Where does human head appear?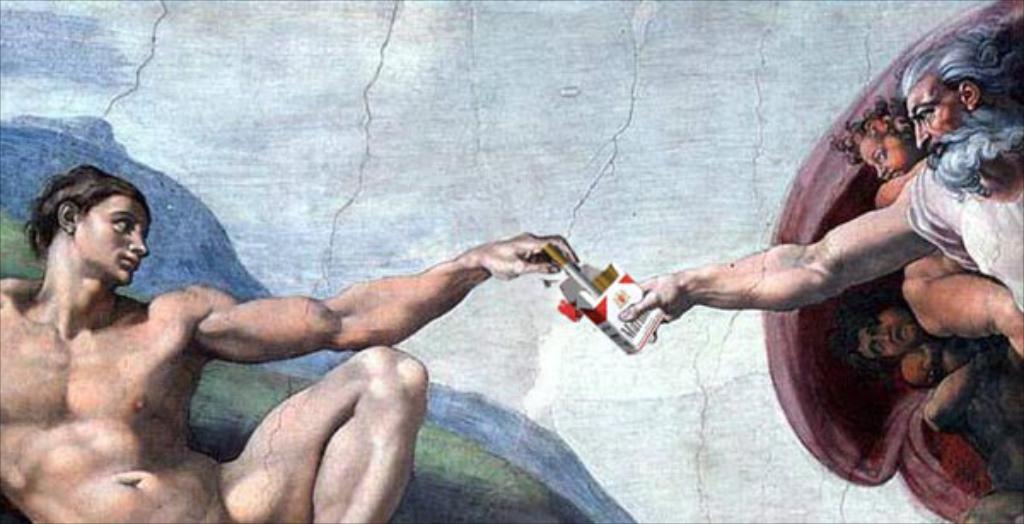
Appears at 39, 160, 167, 292.
